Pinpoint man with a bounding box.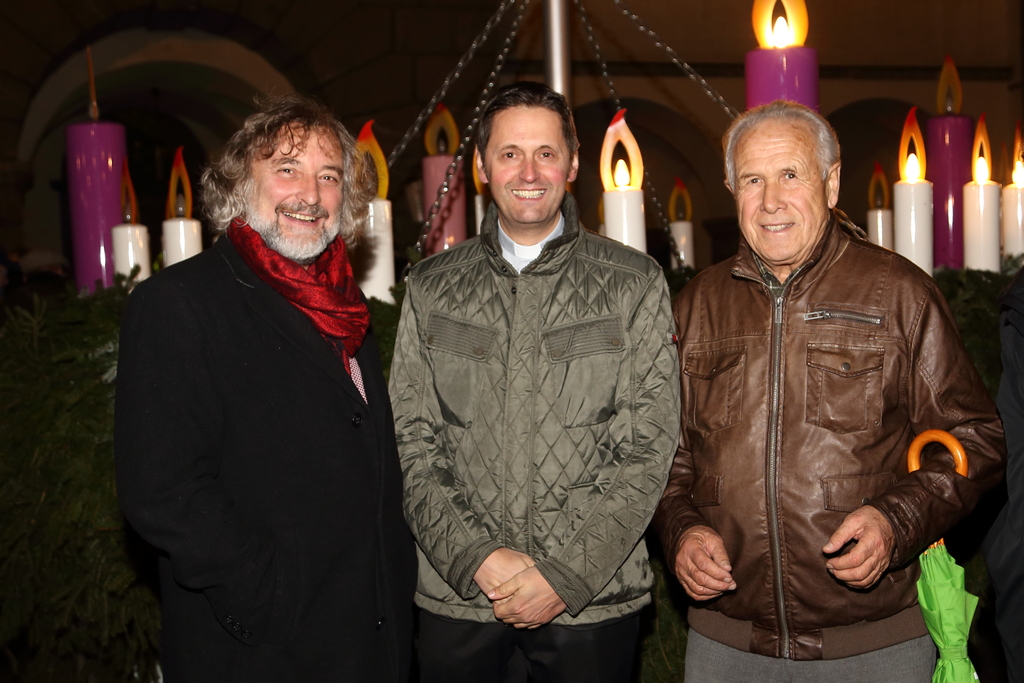
{"left": 99, "top": 67, "right": 422, "bottom": 668}.
